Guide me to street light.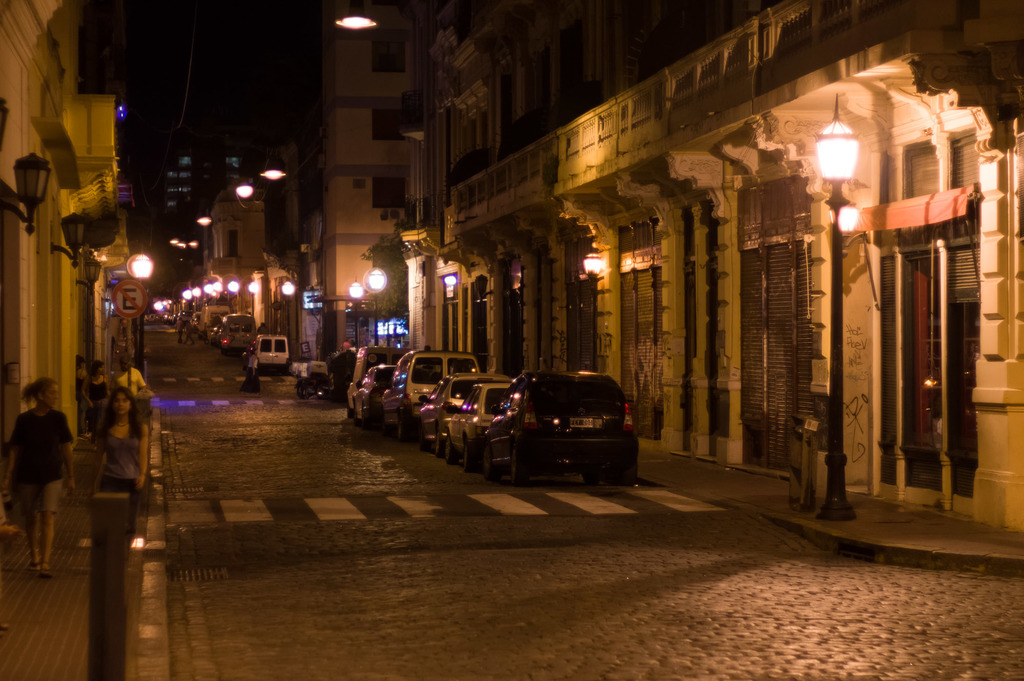
Guidance: 129,255,152,371.
